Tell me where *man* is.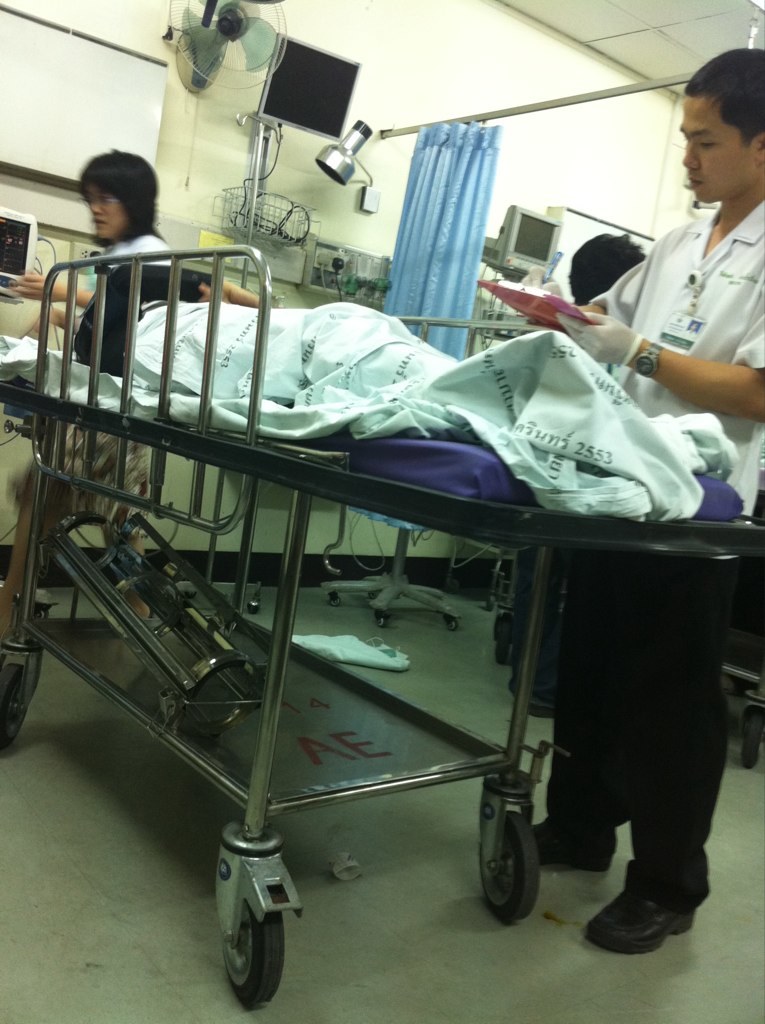
*man* is at detection(532, 45, 764, 954).
